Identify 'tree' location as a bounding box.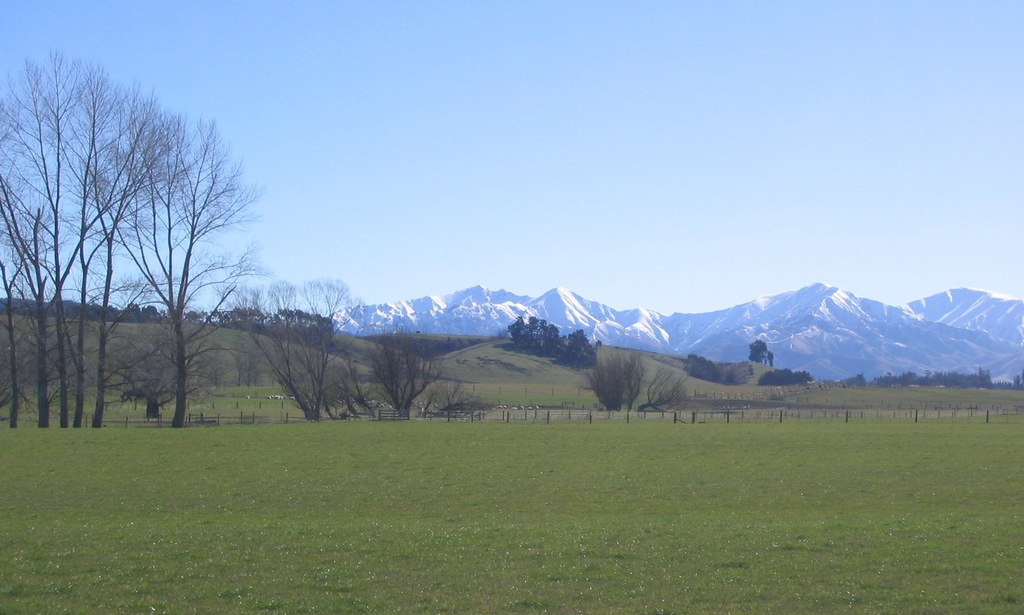
box=[249, 270, 492, 422].
